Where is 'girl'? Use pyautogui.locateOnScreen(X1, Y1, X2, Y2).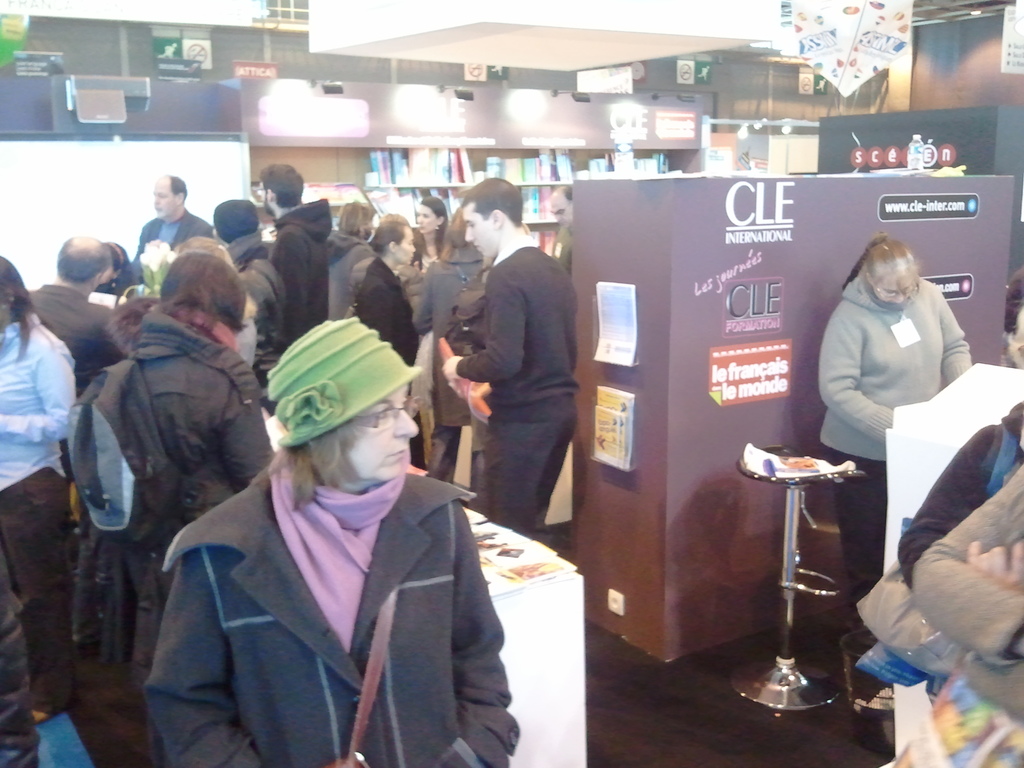
pyautogui.locateOnScreen(411, 192, 452, 273).
